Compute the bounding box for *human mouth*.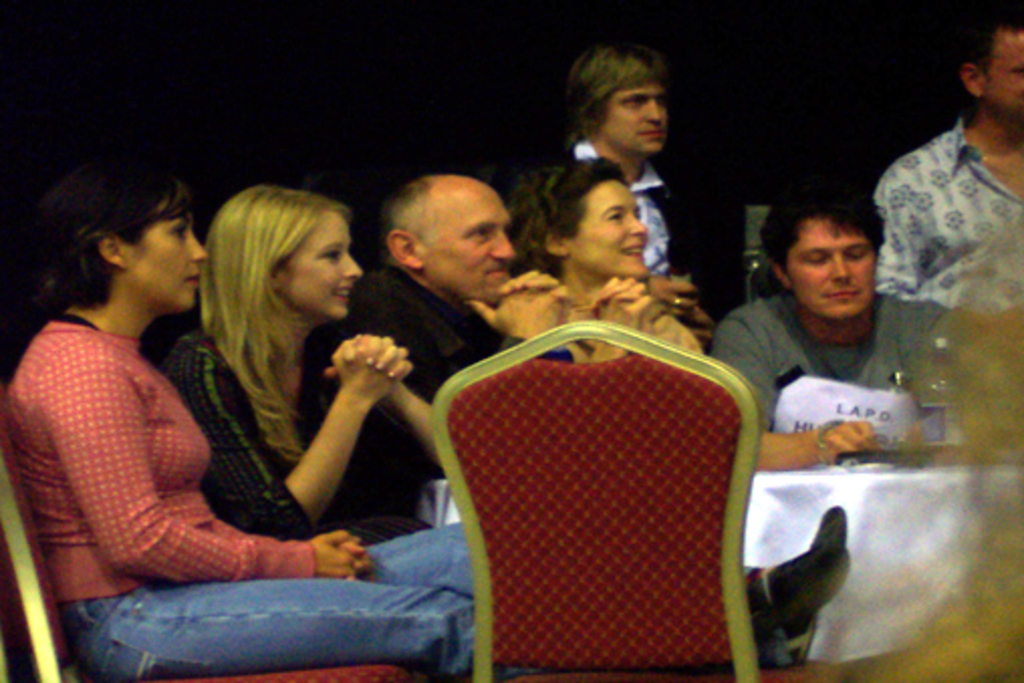
left=619, top=250, right=641, bottom=256.
